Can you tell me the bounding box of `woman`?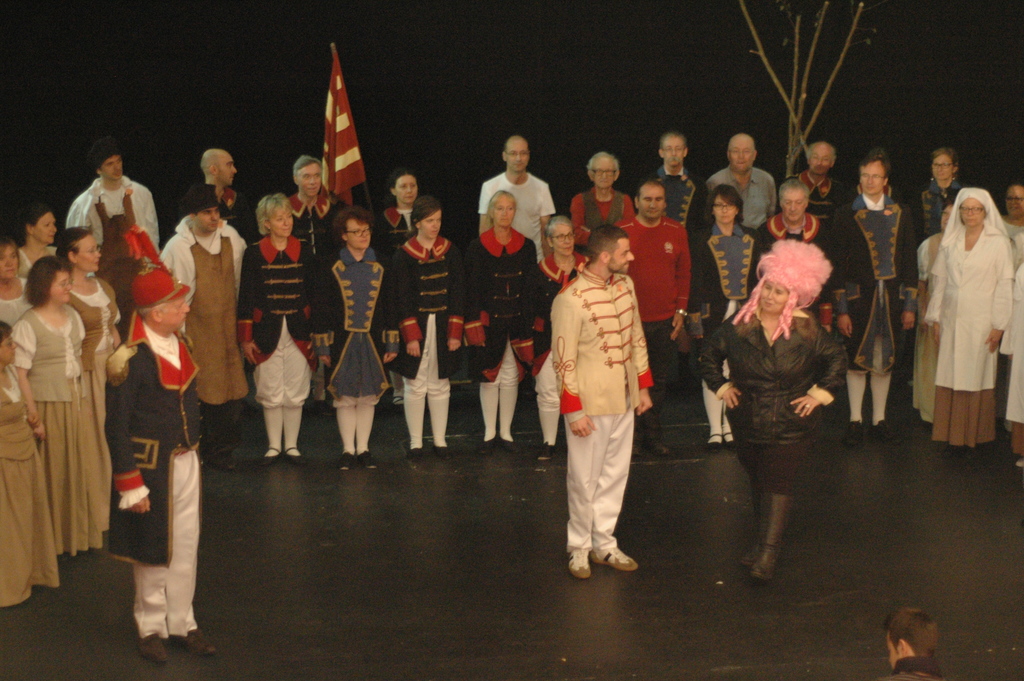
7 256 121 546.
